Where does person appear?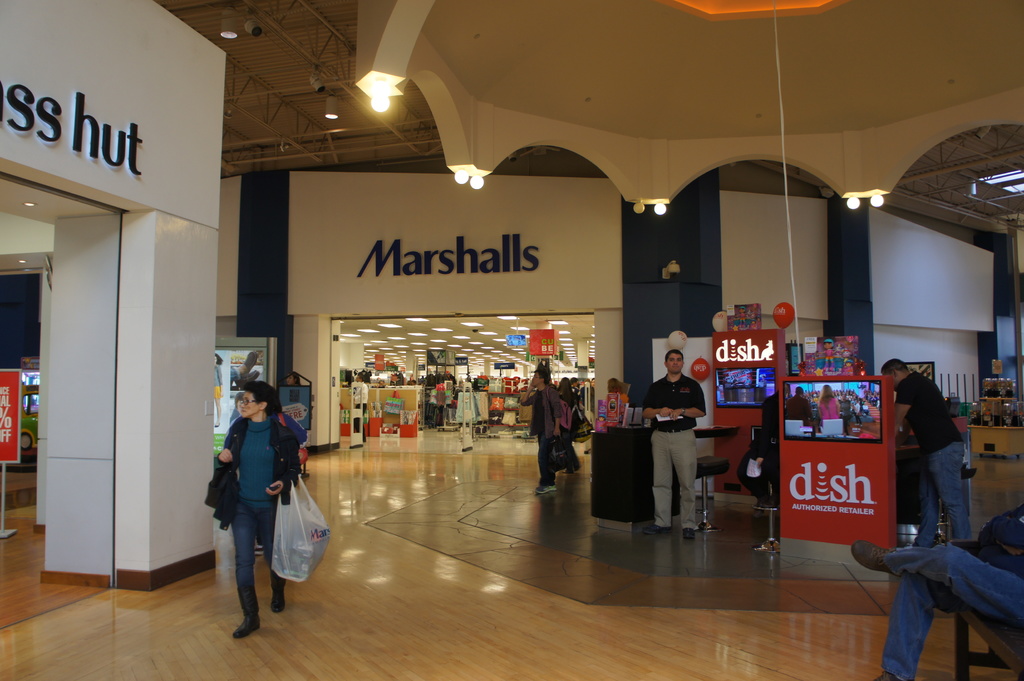
Appears at [520, 369, 559, 495].
